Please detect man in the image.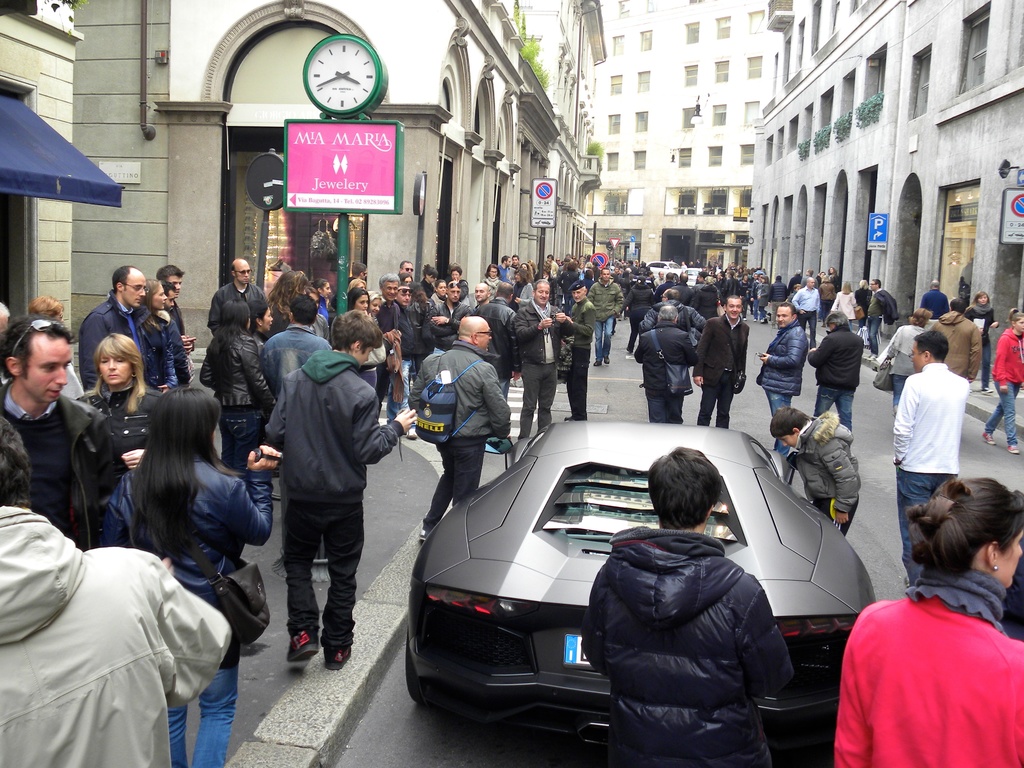
(left=589, top=265, right=623, bottom=360).
